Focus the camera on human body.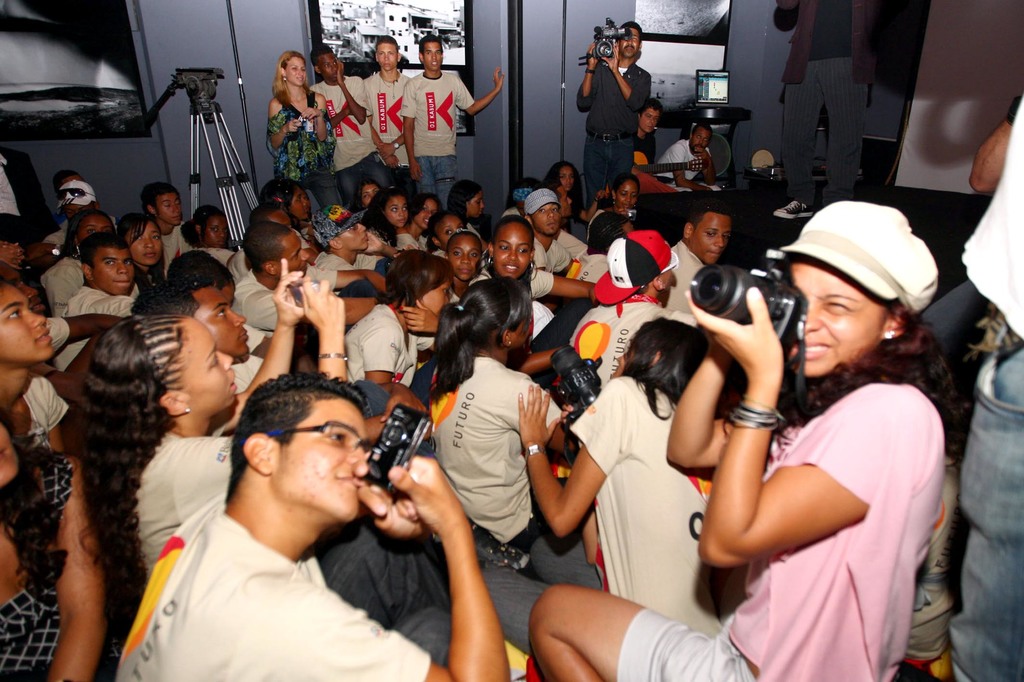
Focus region: (47,169,114,244).
